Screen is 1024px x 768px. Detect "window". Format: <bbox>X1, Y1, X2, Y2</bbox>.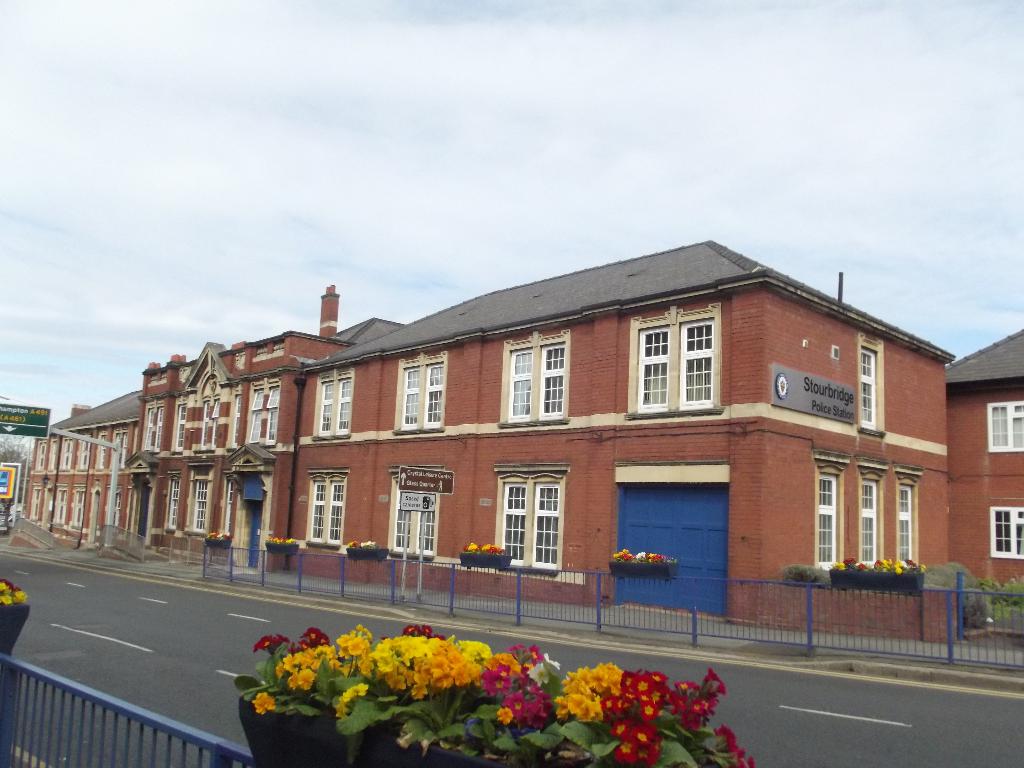
<bbox>168, 474, 179, 531</bbox>.
